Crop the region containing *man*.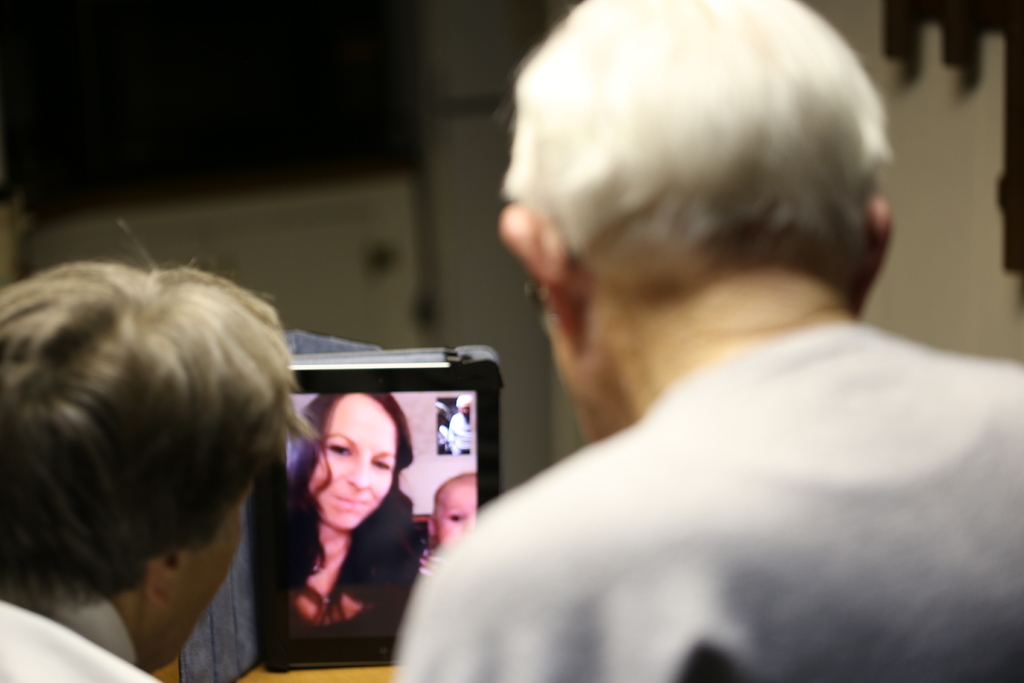
Crop region: [x1=0, y1=216, x2=319, y2=682].
